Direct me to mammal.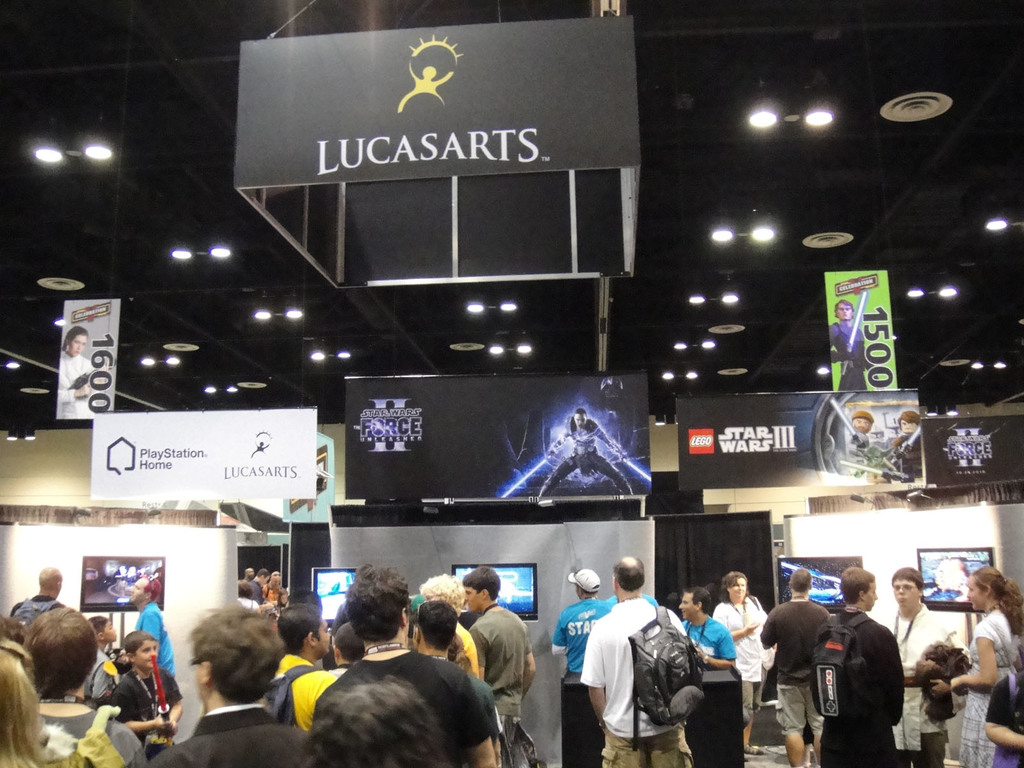
Direction: rect(416, 568, 480, 675).
